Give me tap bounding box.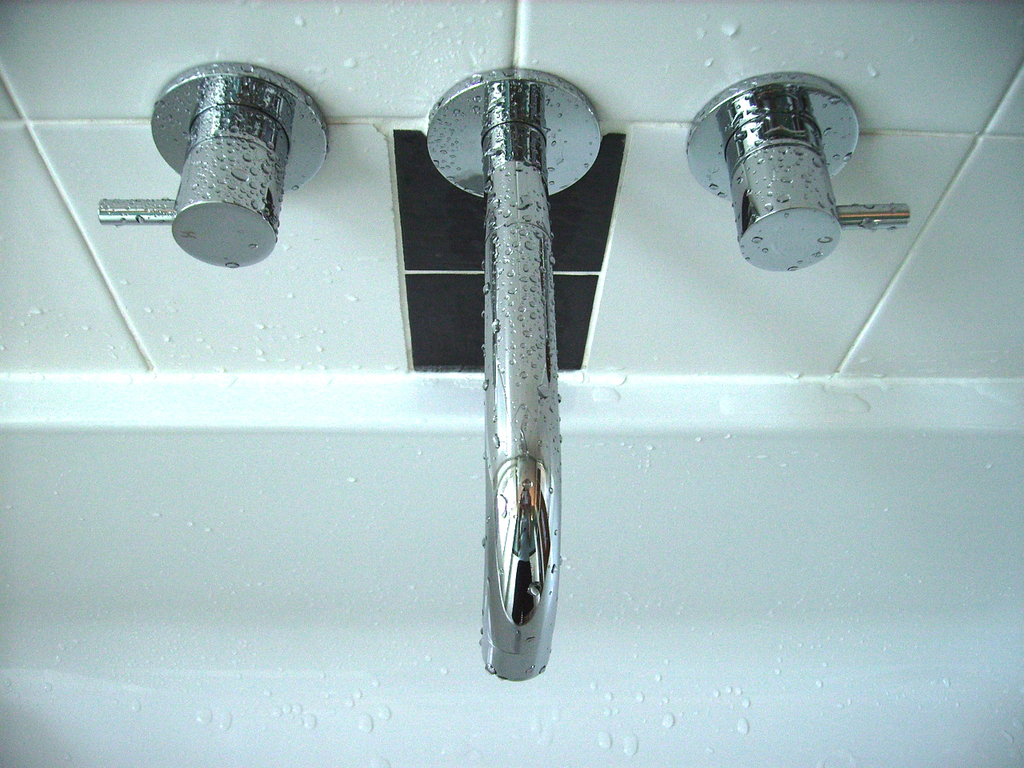
{"x1": 426, "y1": 63, "x2": 606, "y2": 682}.
